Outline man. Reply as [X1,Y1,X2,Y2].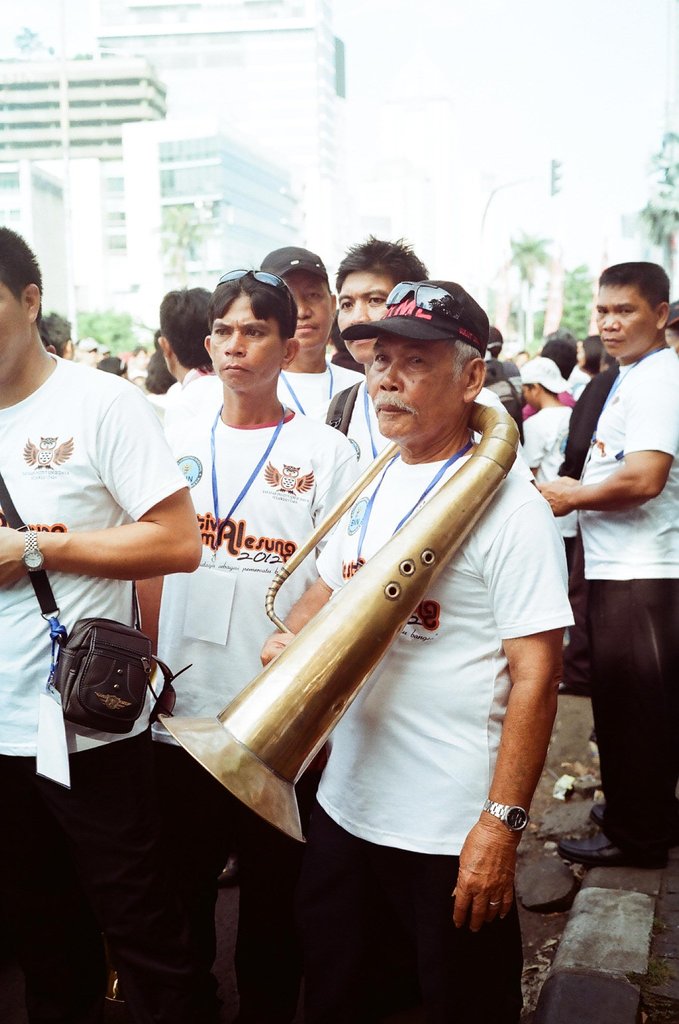
[161,259,363,1023].
